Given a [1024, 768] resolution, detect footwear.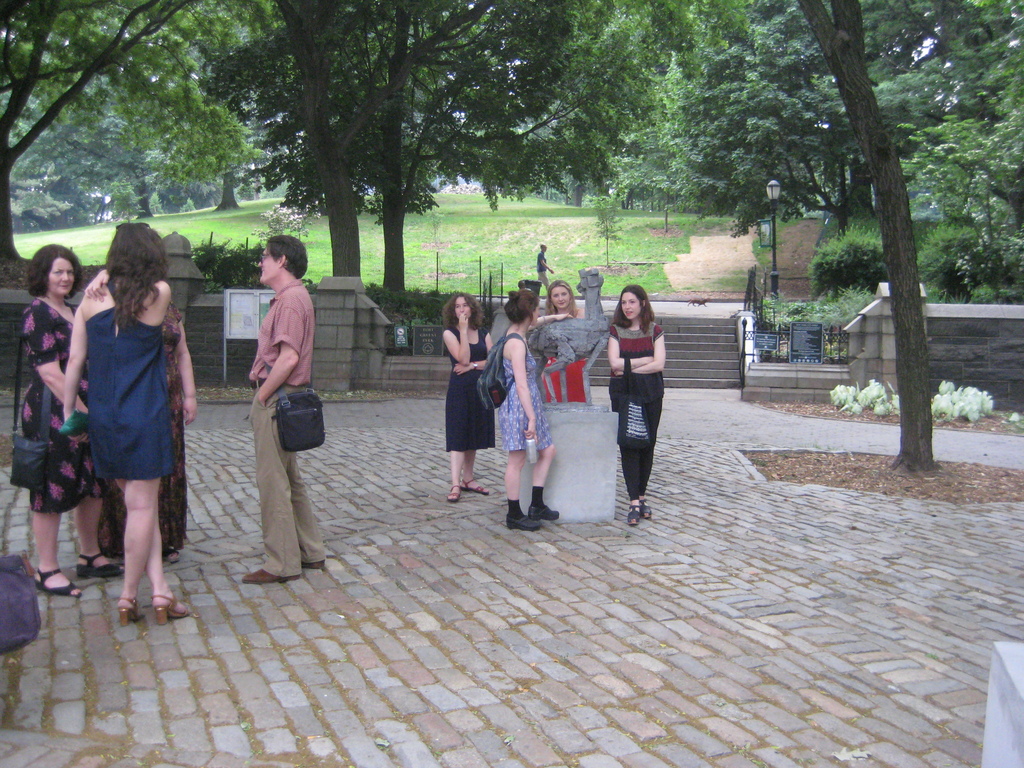
[33, 568, 81, 596].
